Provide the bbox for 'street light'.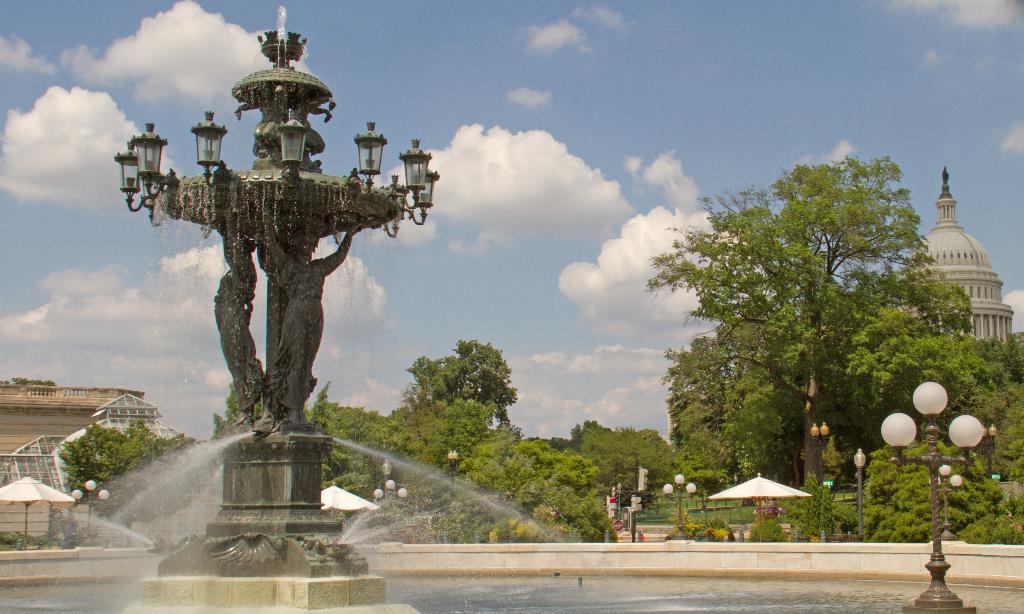
box=[372, 480, 410, 501].
